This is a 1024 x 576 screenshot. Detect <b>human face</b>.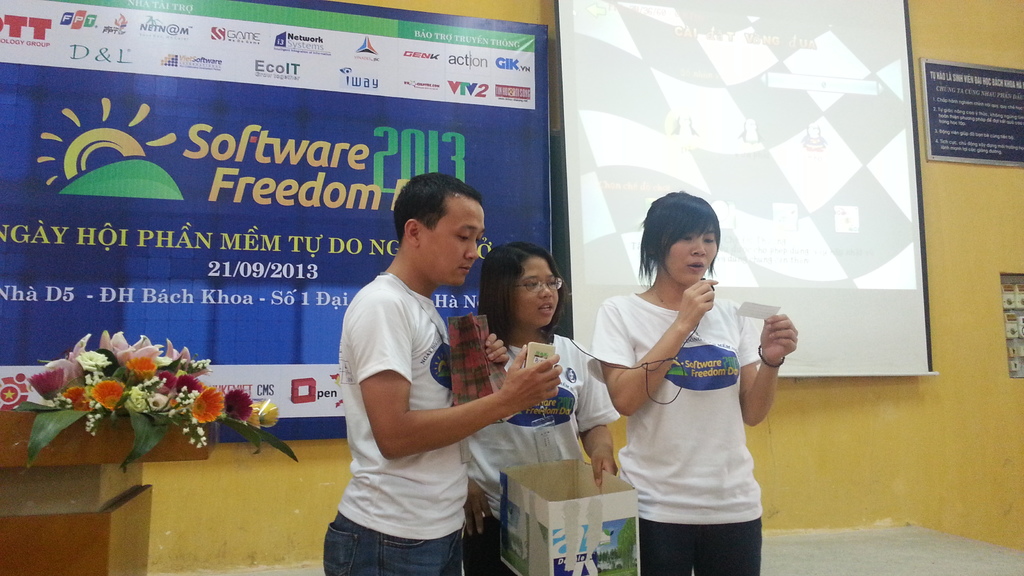
x1=419, y1=207, x2=487, y2=287.
